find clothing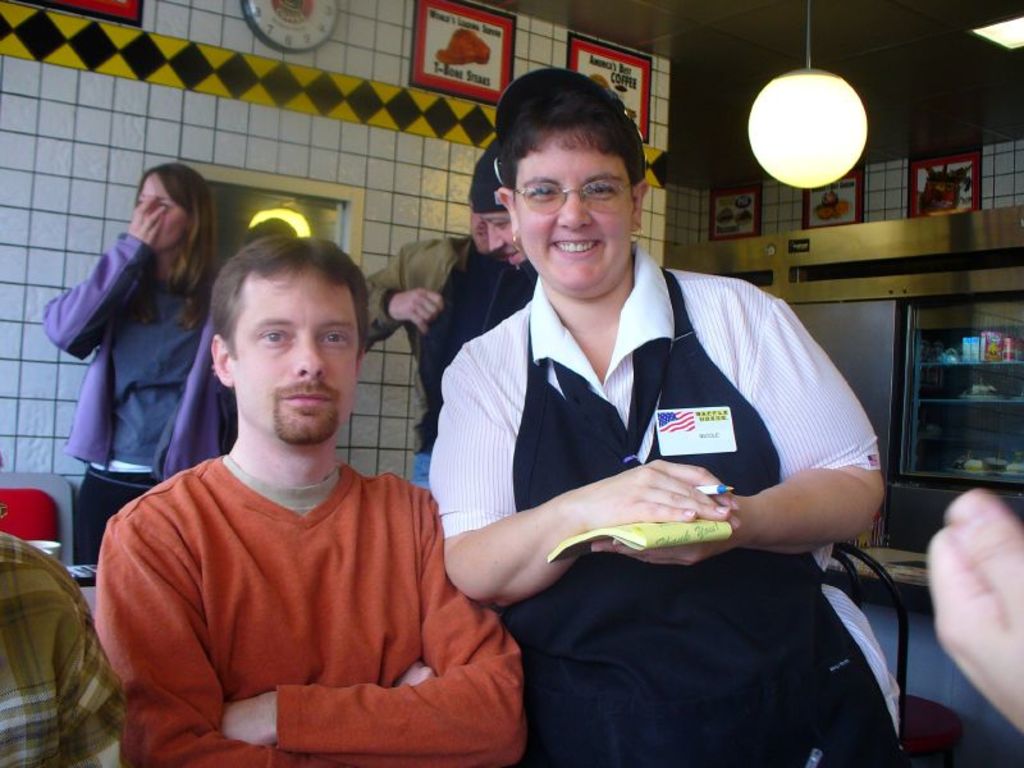
Rect(73, 463, 168, 584)
